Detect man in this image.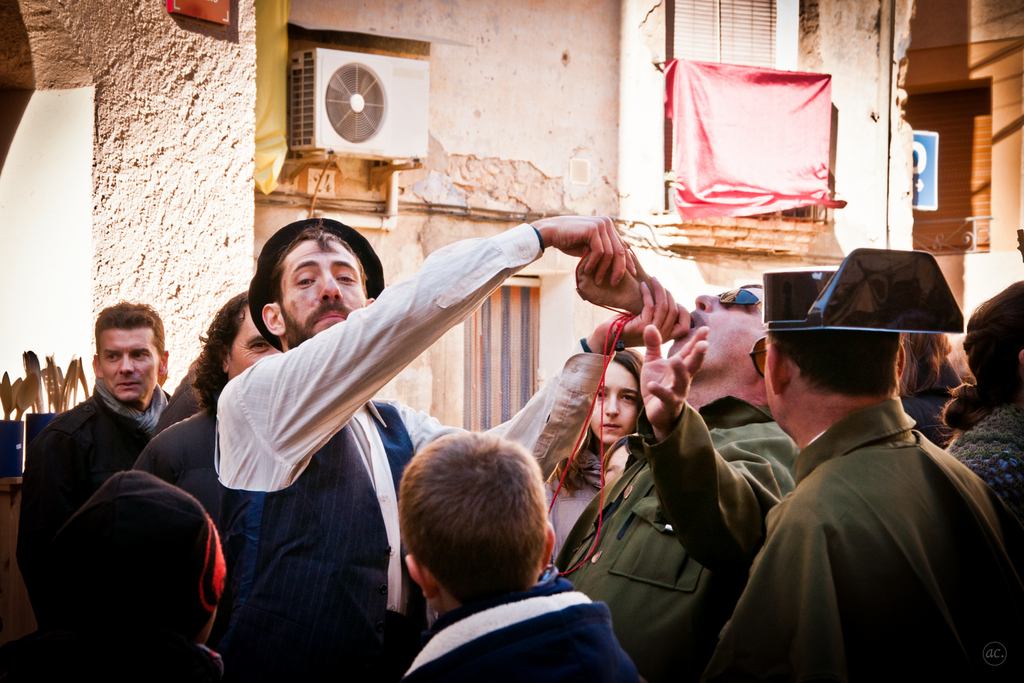
Detection: 552 281 805 682.
